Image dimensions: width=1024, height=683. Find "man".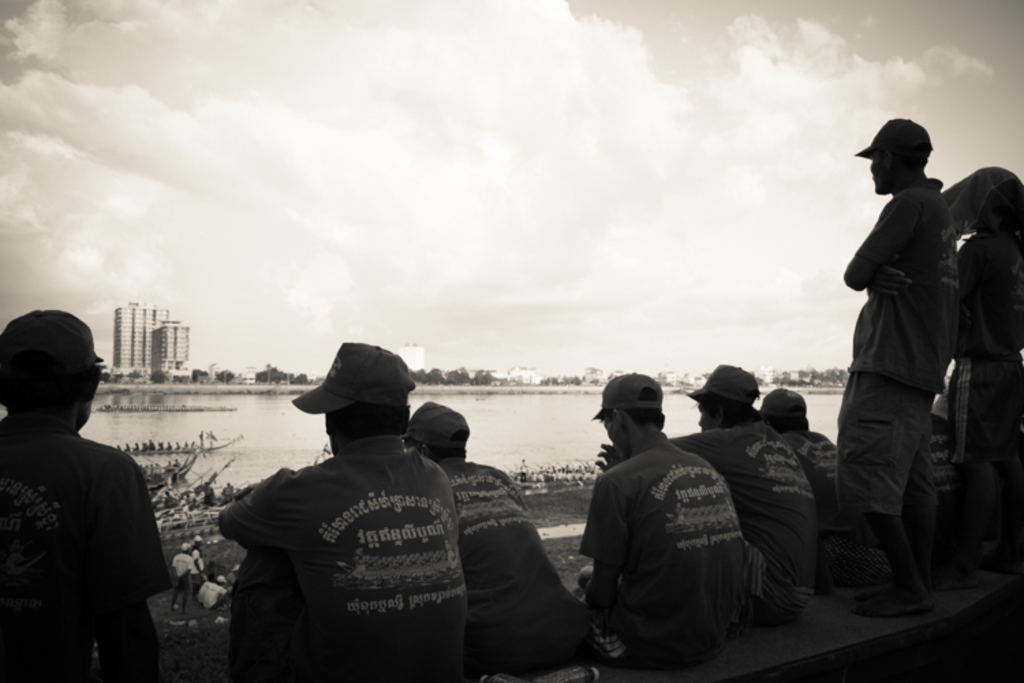
[668, 361, 823, 616].
